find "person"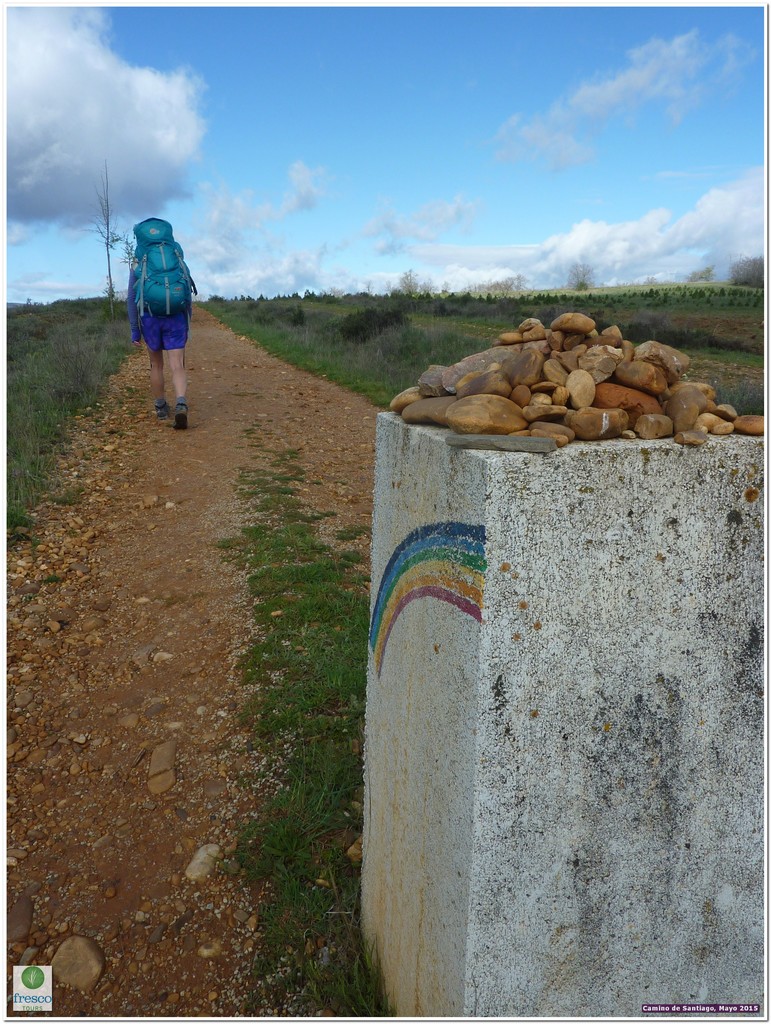
locate(124, 260, 194, 431)
